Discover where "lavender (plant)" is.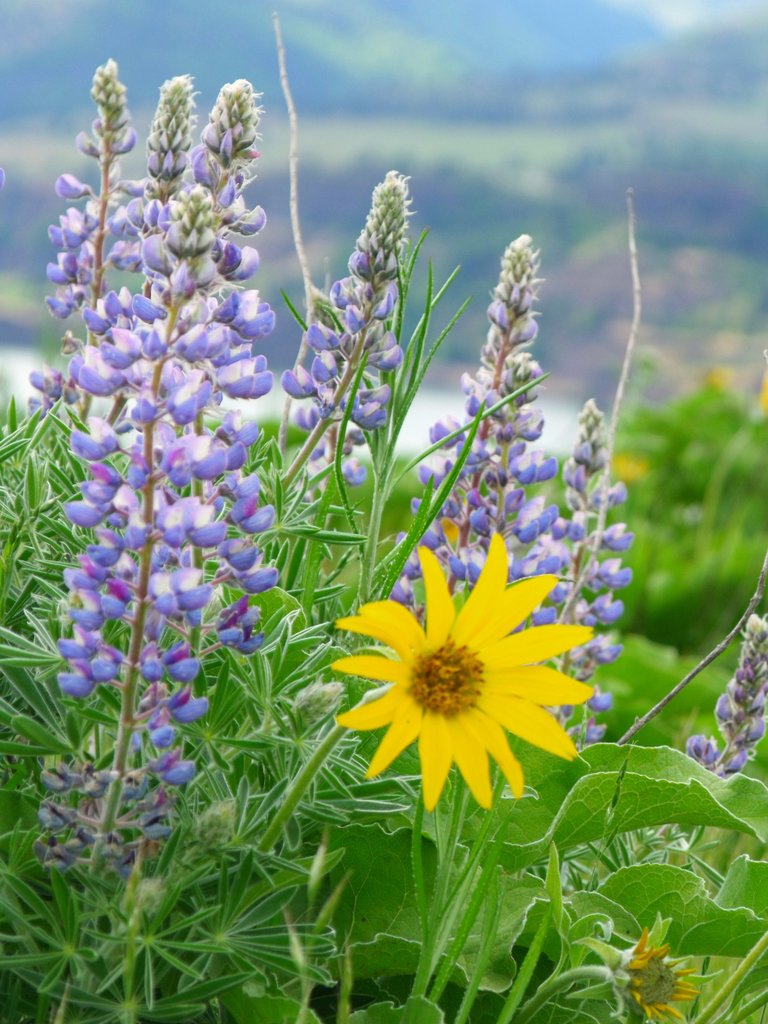
Discovered at Rect(394, 235, 558, 620).
